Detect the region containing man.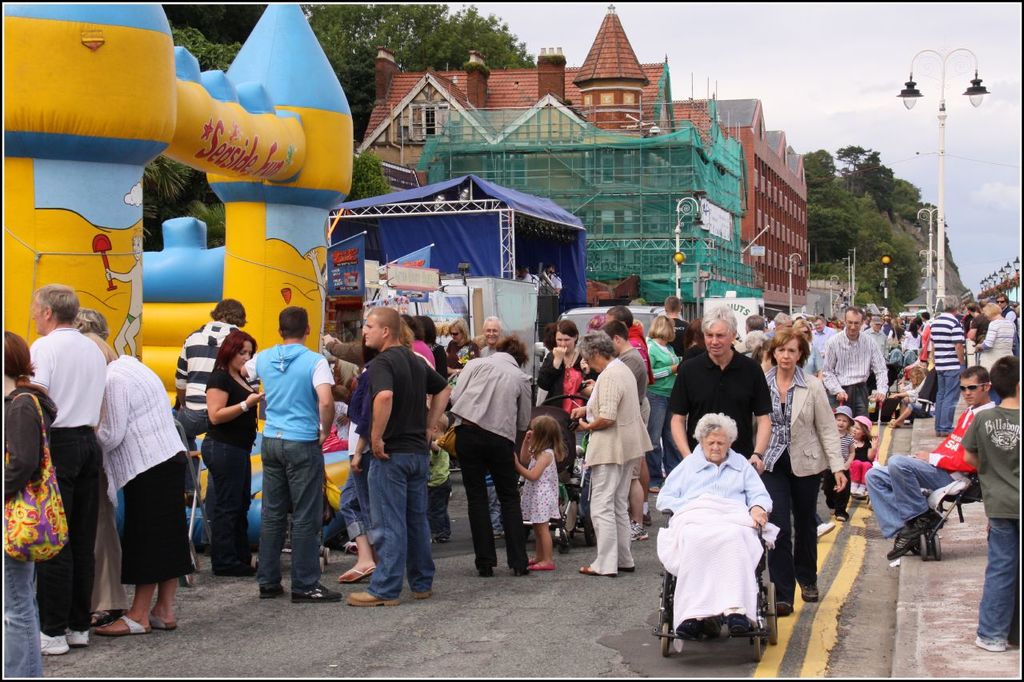
600:306:655:385.
